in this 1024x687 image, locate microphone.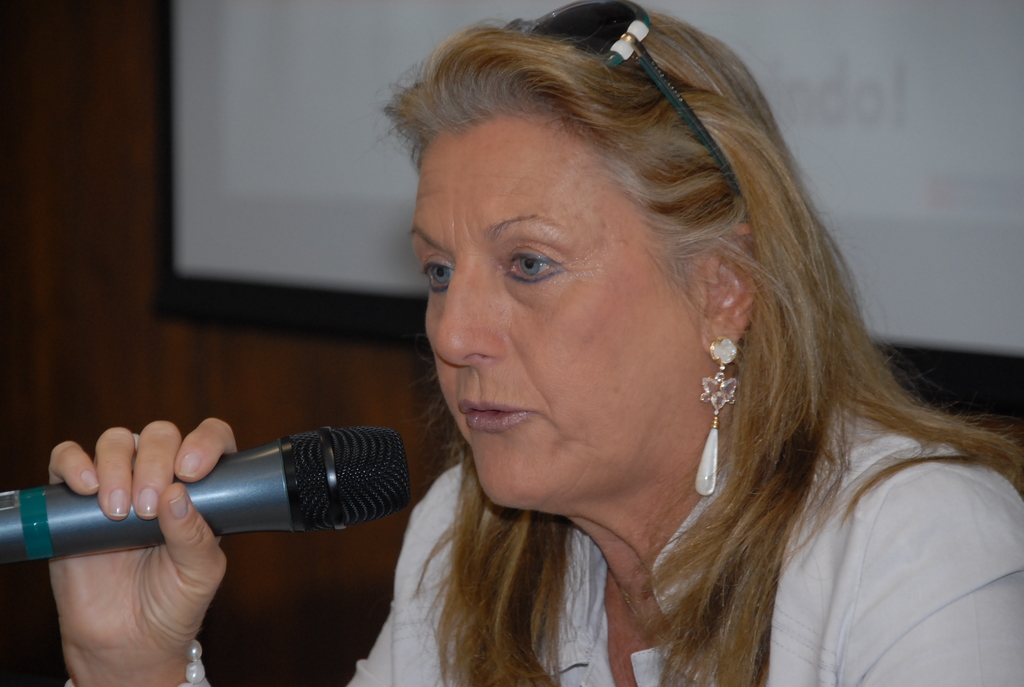
Bounding box: left=0, top=422, right=414, bottom=555.
